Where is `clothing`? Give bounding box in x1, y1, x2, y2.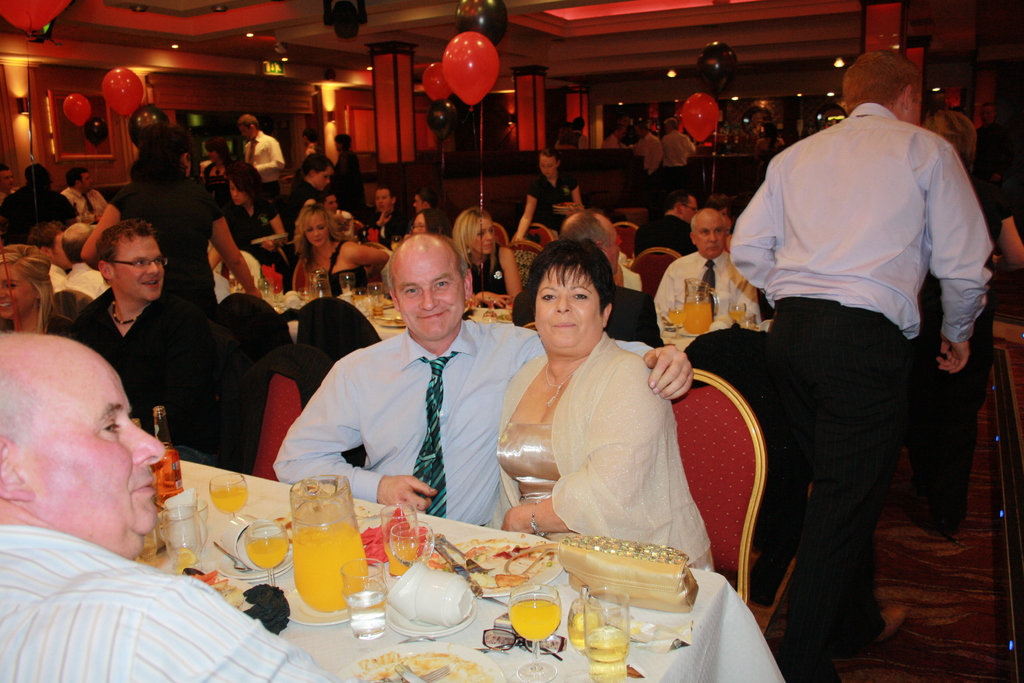
220, 208, 275, 276.
